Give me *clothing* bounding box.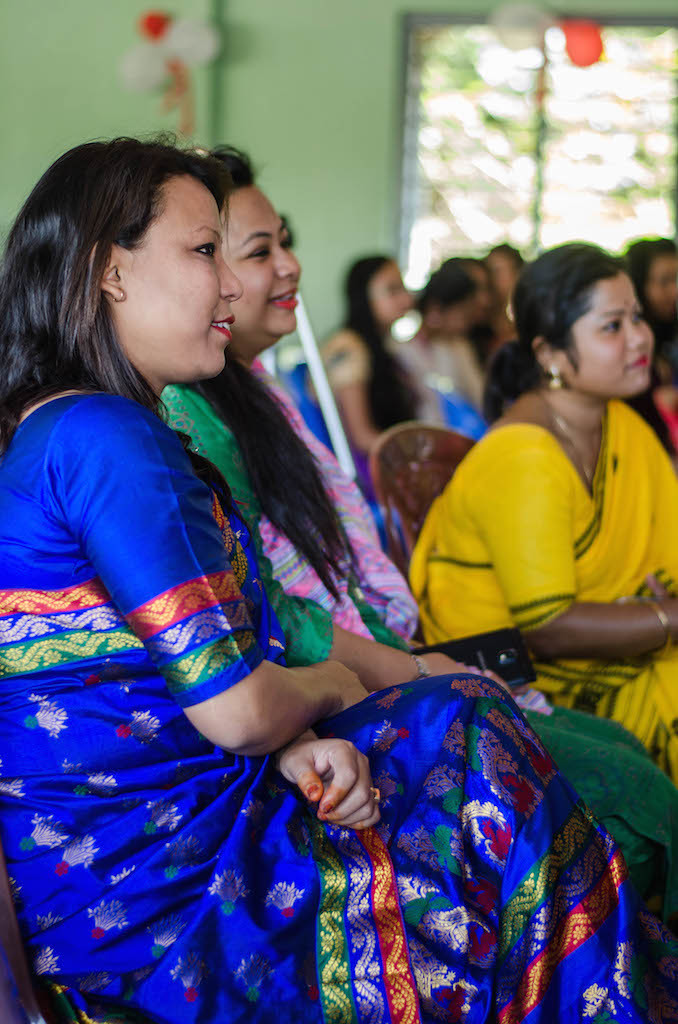
detection(477, 313, 511, 409).
